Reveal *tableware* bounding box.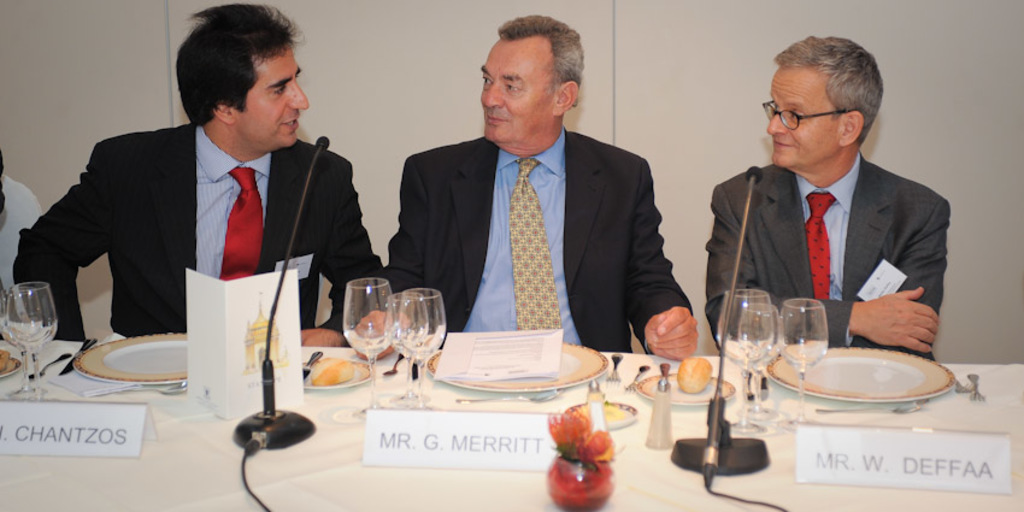
Revealed: pyautogui.locateOnScreen(716, 287, 778, 432).
